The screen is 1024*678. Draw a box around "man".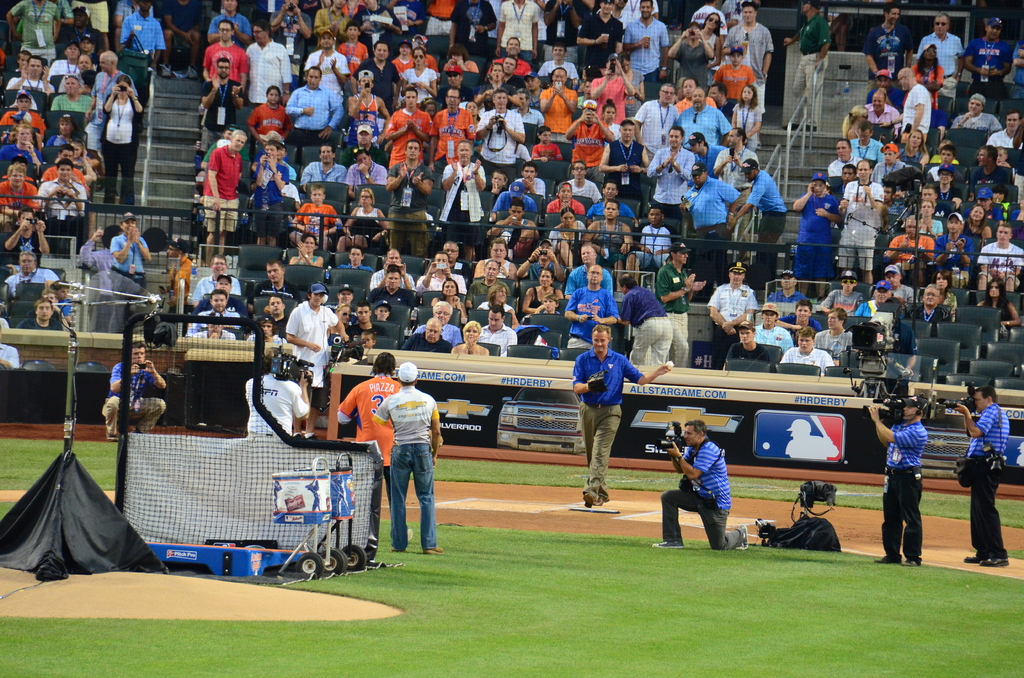
bbox=(618, 273, 673, 366).
